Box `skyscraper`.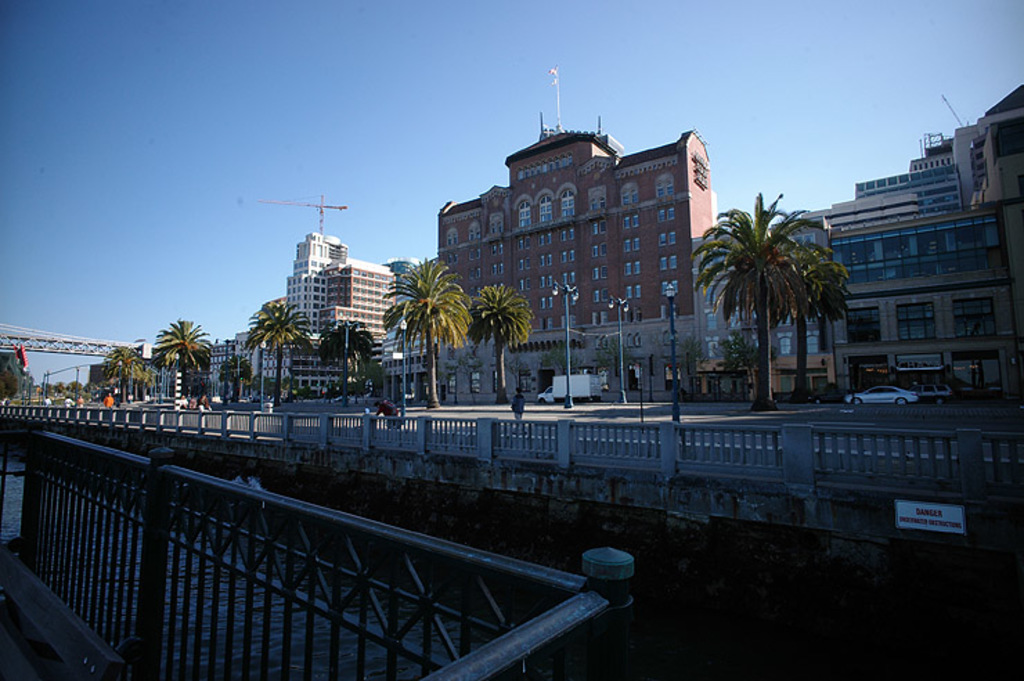
left=286, top=233, right=349, bottom=388.
